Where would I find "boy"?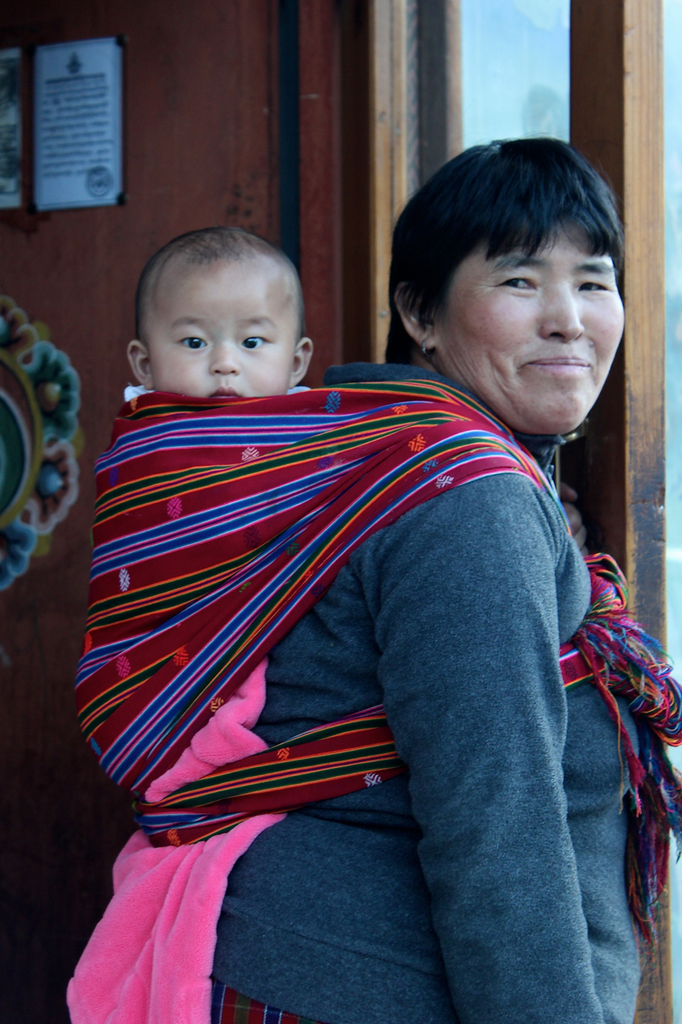
At {"x1": 72, "y1": 226, "x2": 315, "y2": 810}.
